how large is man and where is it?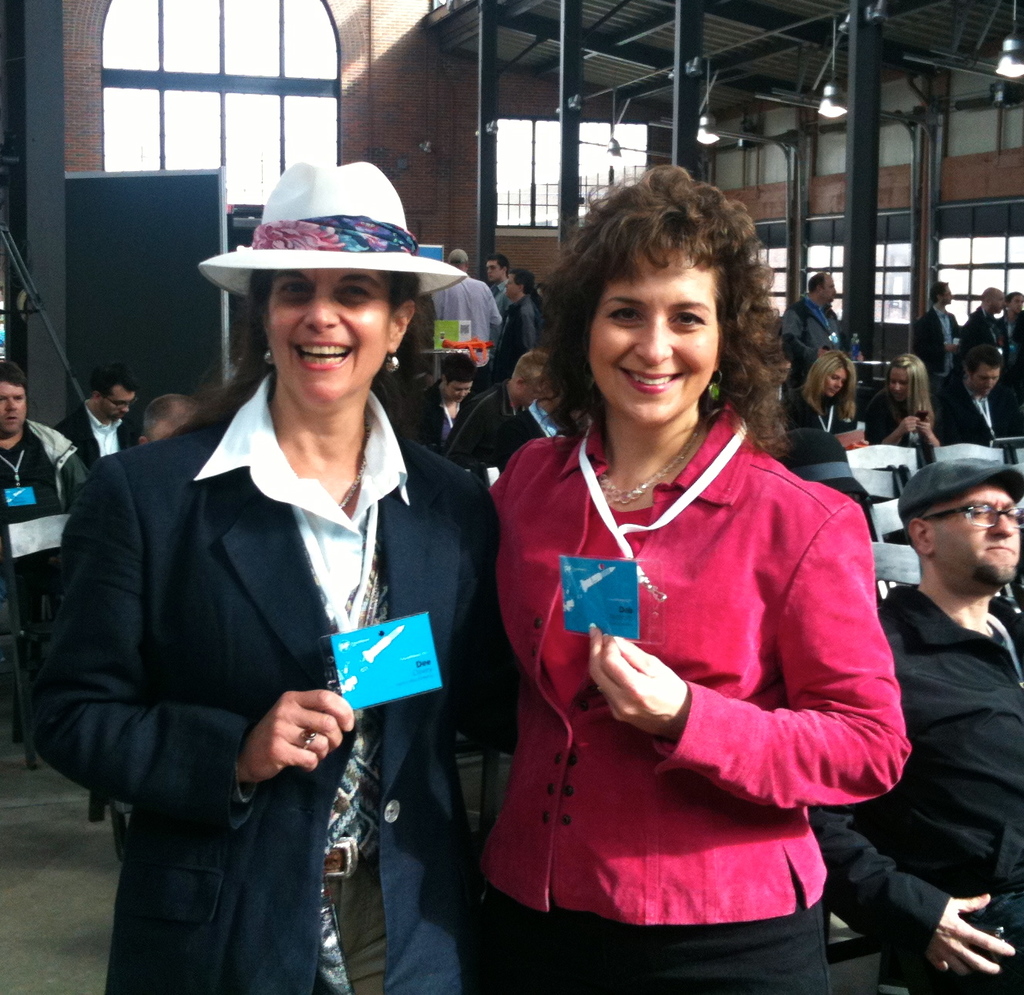
Bounding box: (left=55, top=370, right=139, bottom=469).
